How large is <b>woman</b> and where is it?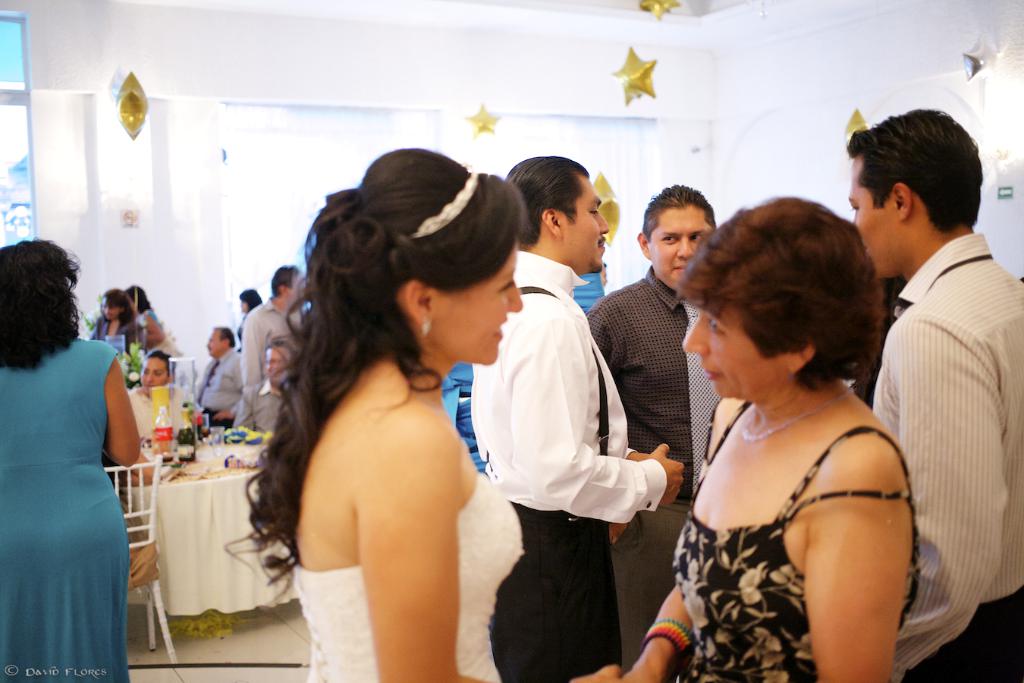
Bounding box: x1=243 y1=144 x2=525 y2=682.
